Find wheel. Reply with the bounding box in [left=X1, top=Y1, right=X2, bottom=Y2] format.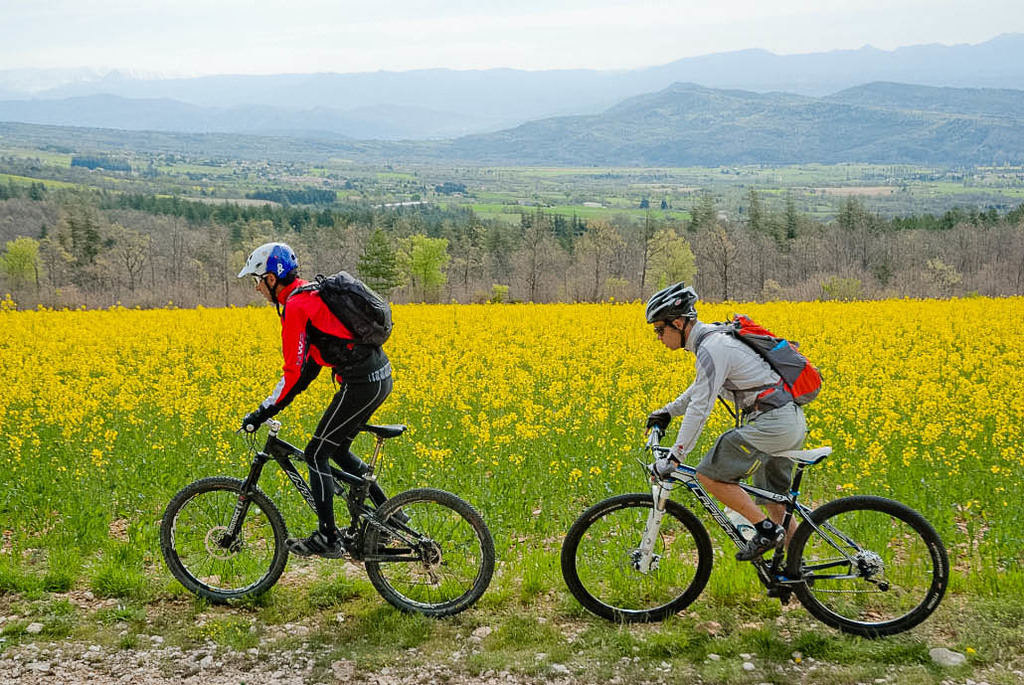
[left=159, top=477, right=289, bottom=603].
